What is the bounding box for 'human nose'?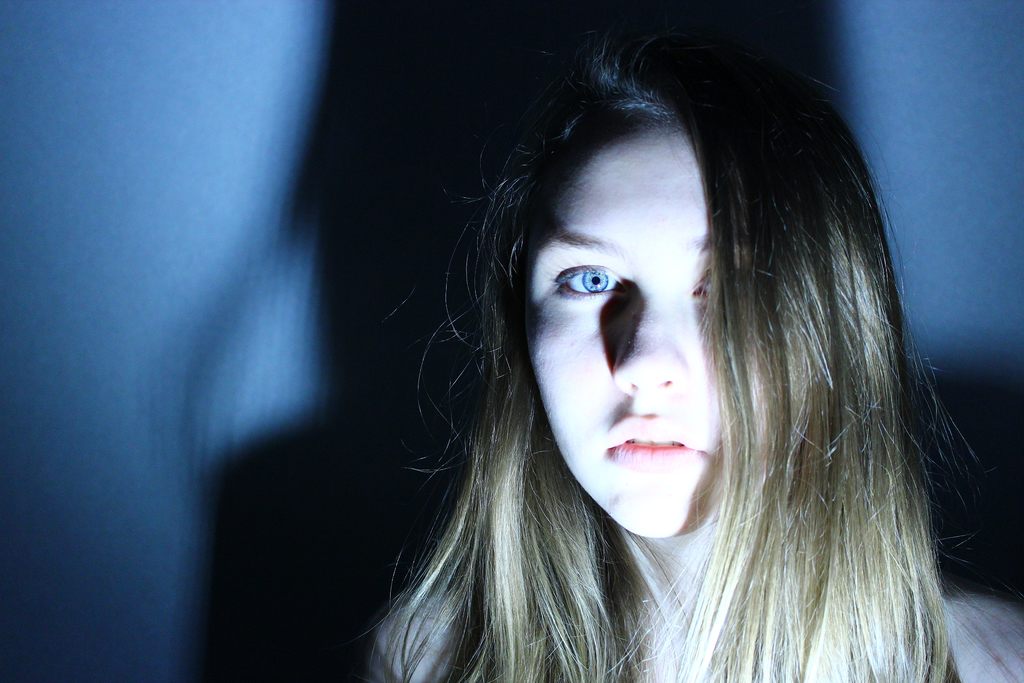
(609,287,698,399).
